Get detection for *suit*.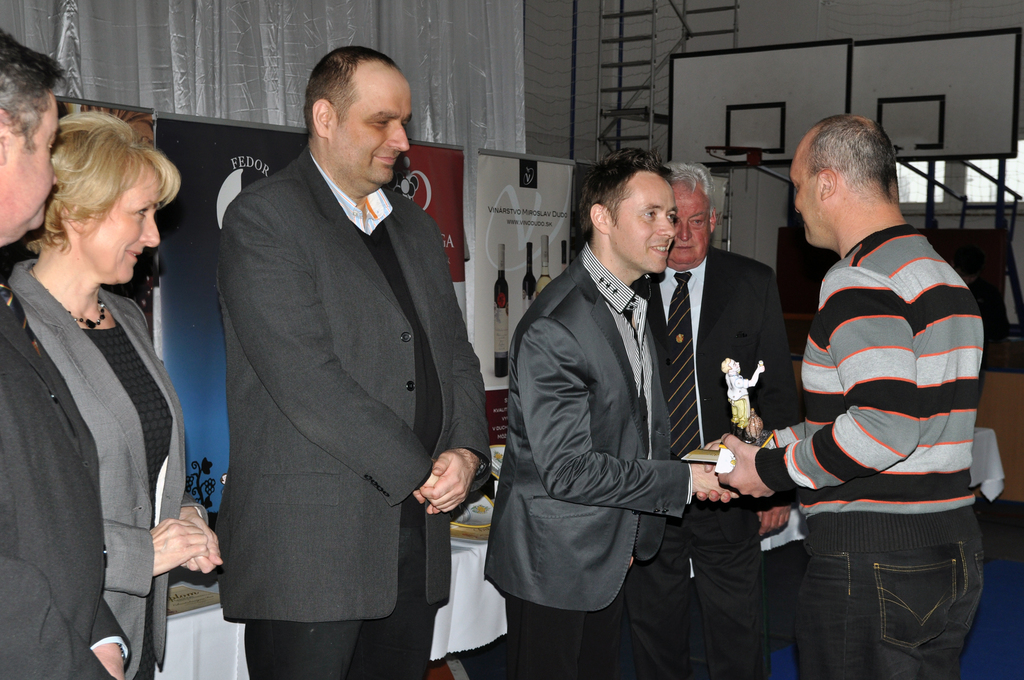
Detection: left=189, top=57, right=499, bottom=665.
